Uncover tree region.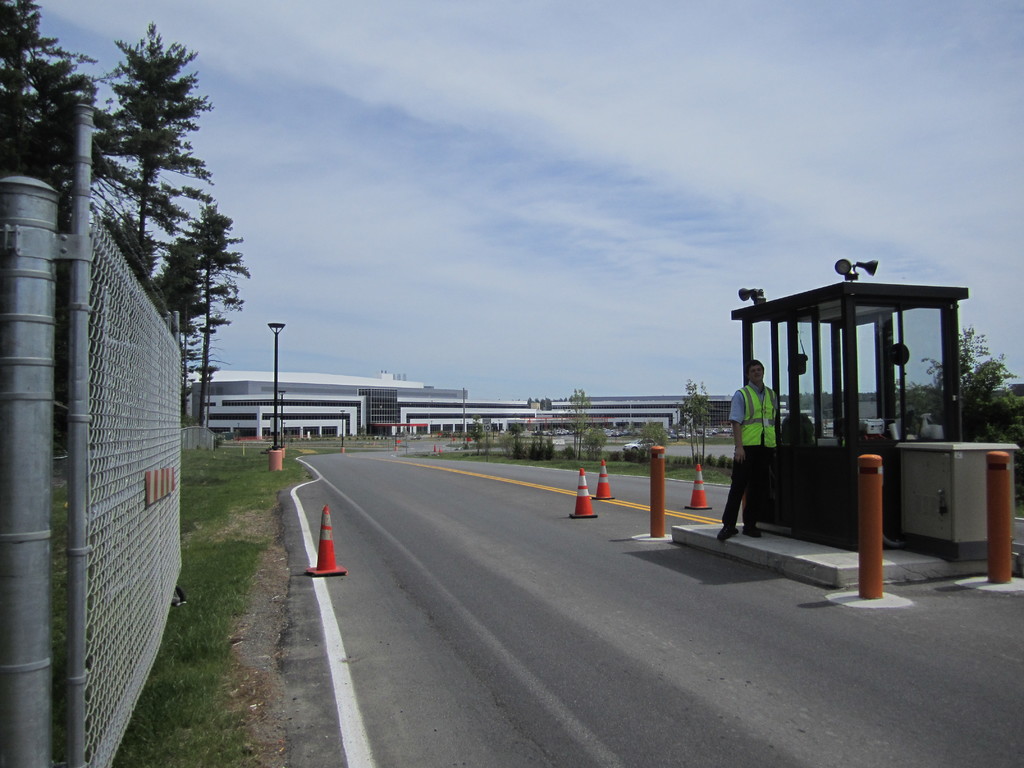
Uncovered: 151,246,211,423.
